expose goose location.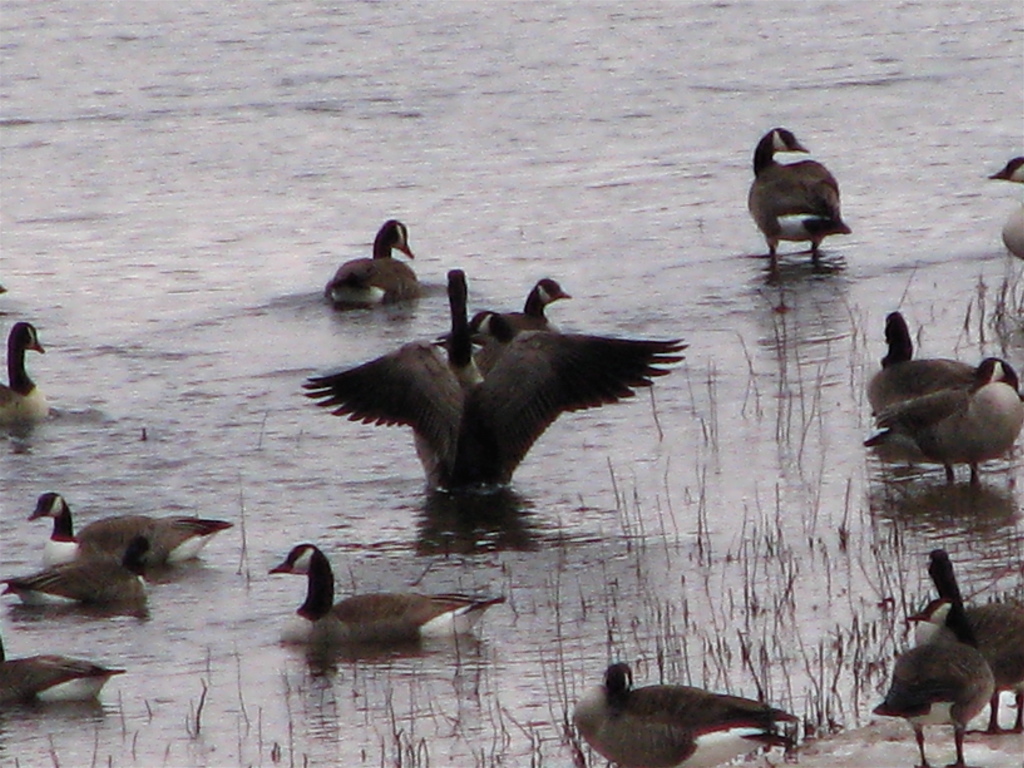
Exposed at [x1=874, y1=641, x2=995, y2=762].
